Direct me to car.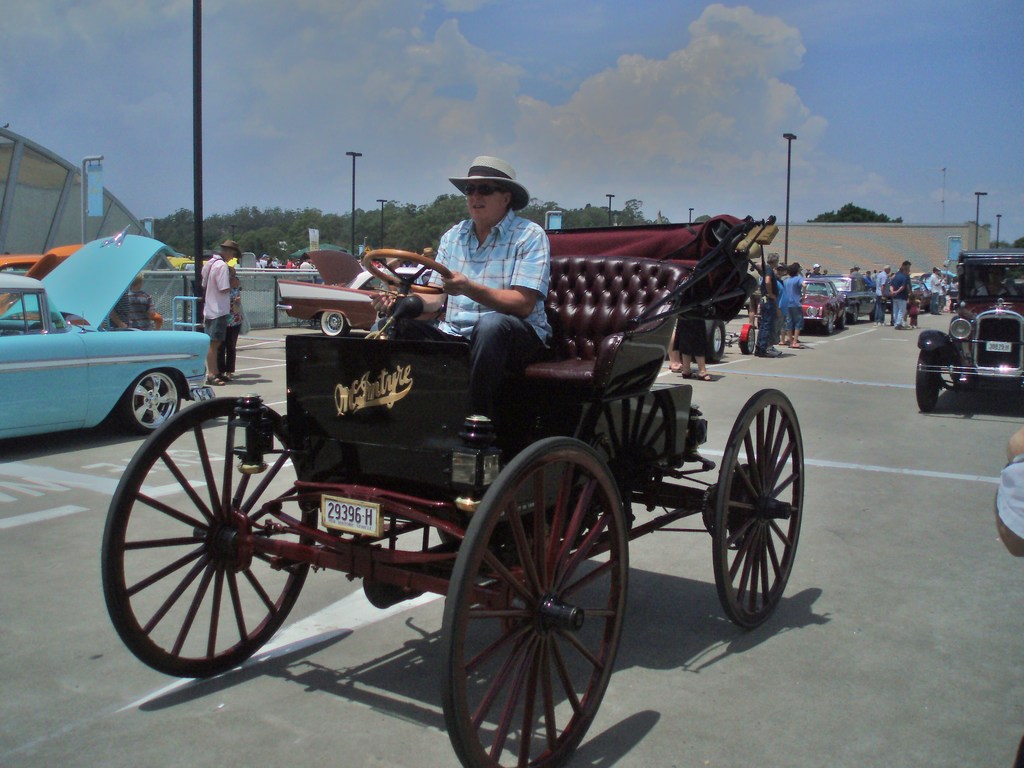
Direction: {"left": 1, "top": 245, "right": 79, "bottom": 277}.
